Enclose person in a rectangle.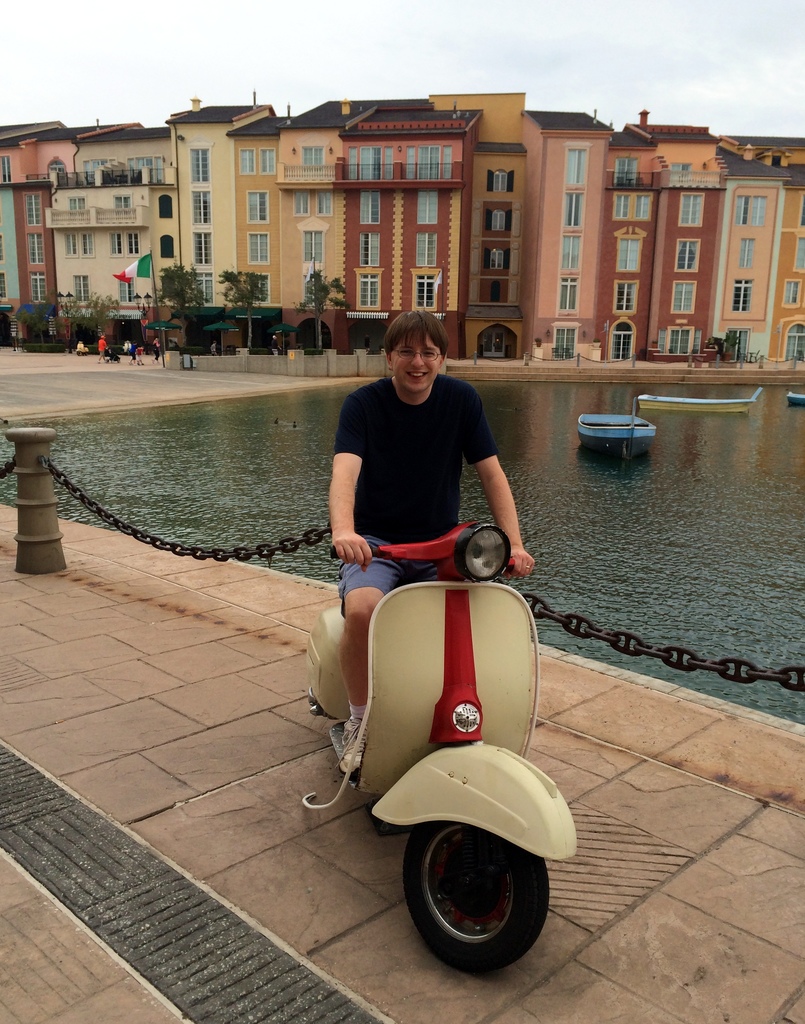
locate(150, 336, 161, 362).
